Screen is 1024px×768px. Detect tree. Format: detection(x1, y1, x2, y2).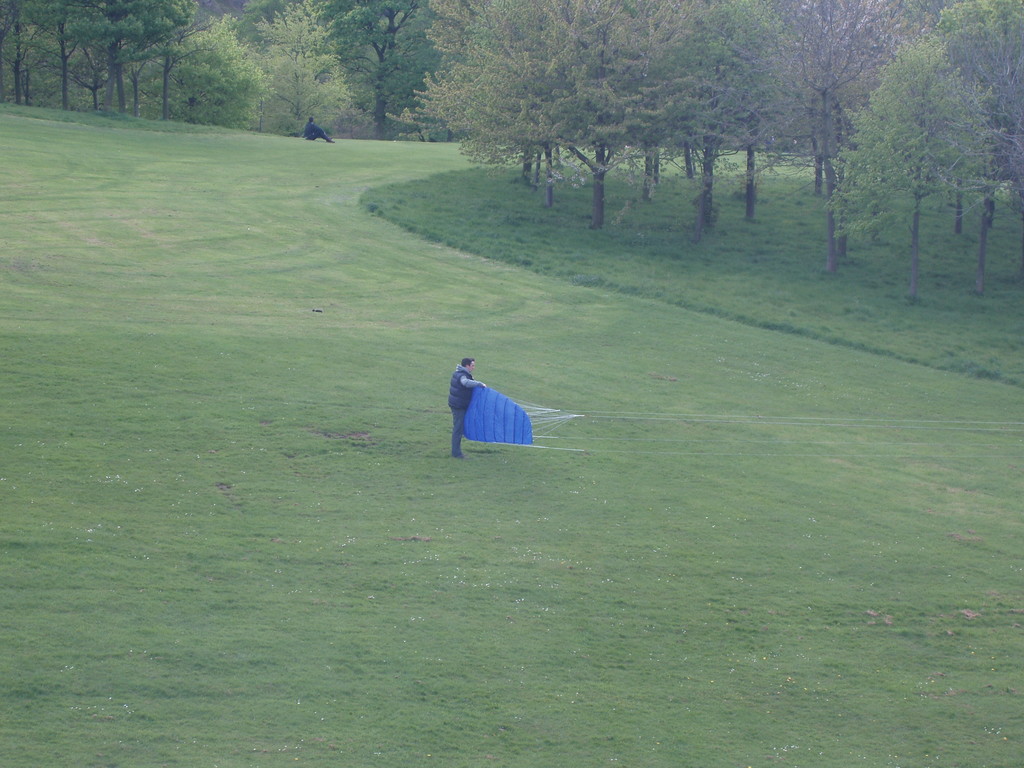
detection(147, 20, 218, 118).
